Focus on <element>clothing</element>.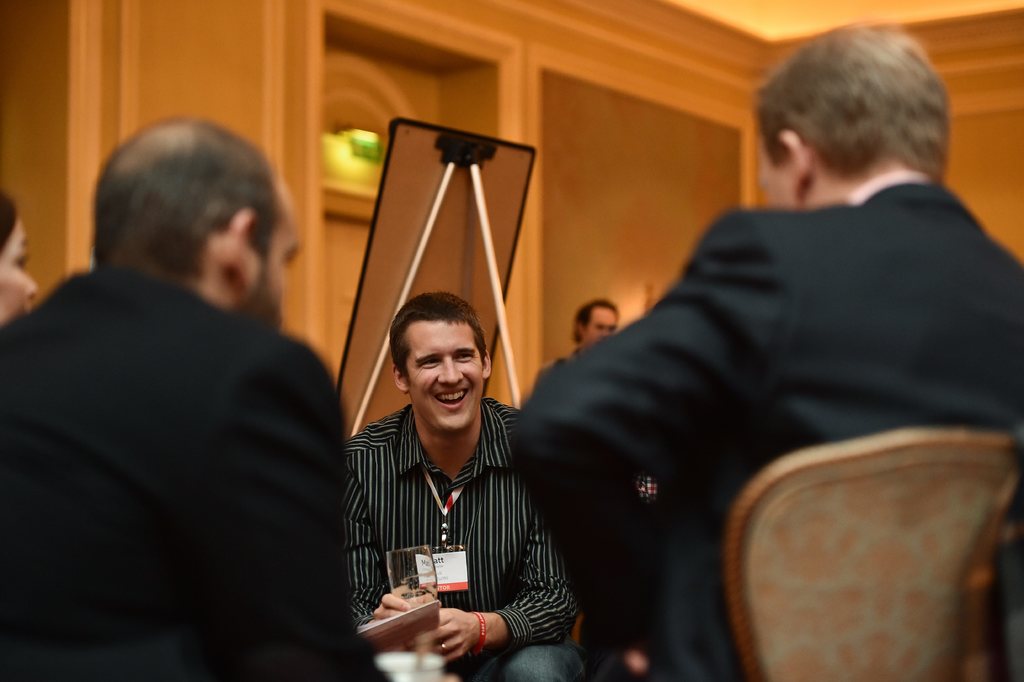
Focused at select_region(335, 403, 621, 681).
